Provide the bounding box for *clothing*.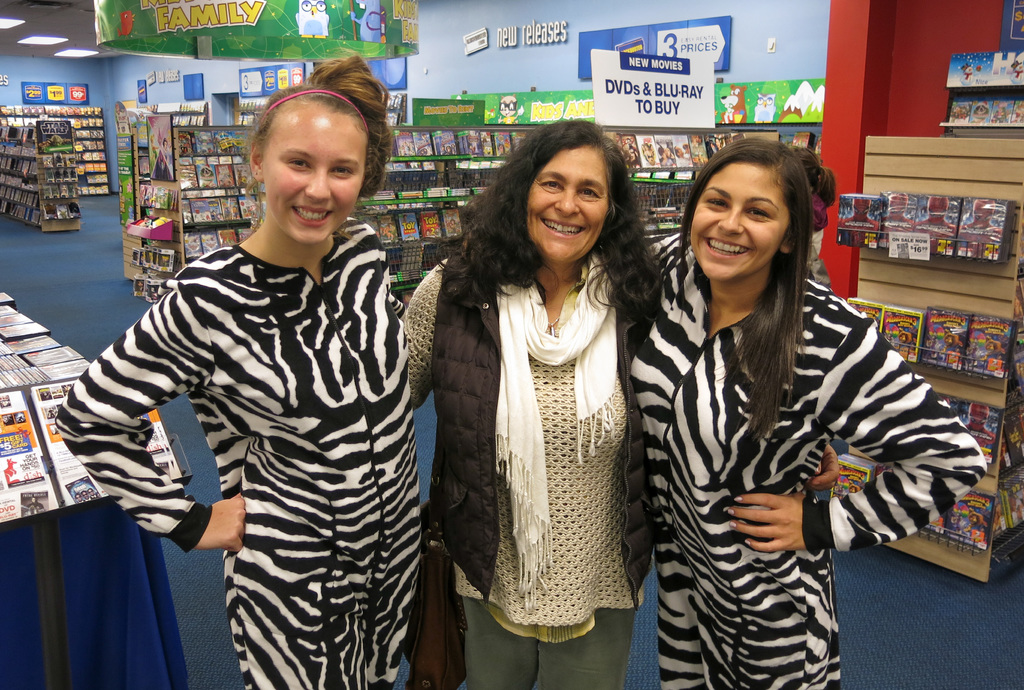
[left=657, top=157, right=672, bottom=166].
